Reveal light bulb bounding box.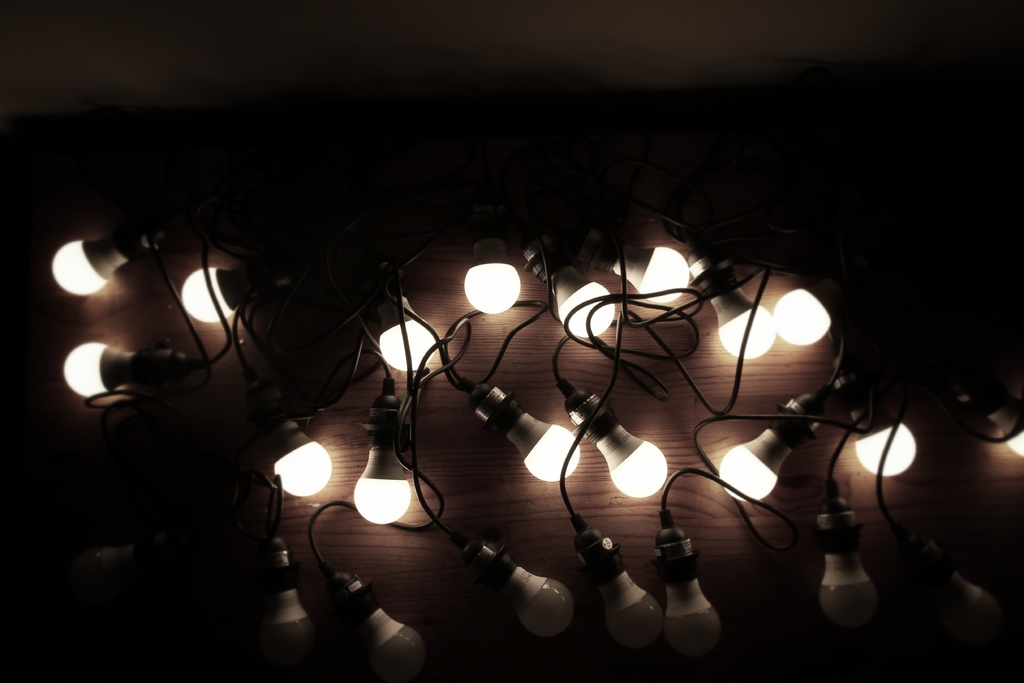
Revealed: [left=772, top=277, right=837, bottom=345].
